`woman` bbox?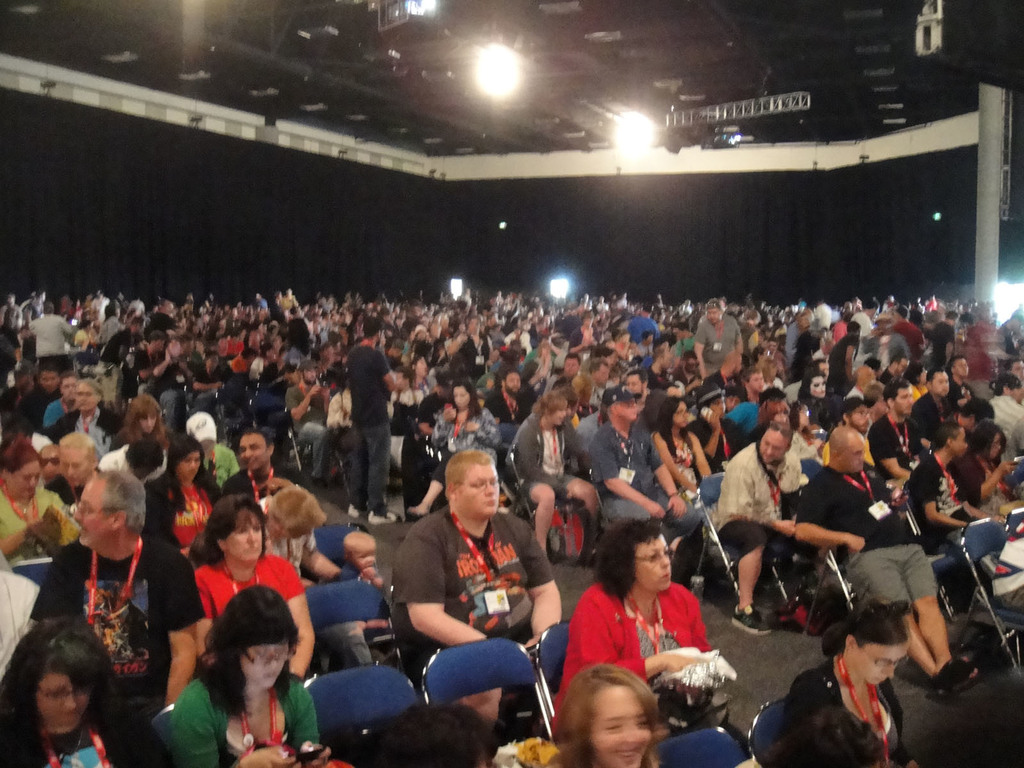
[left=652, top=399, right=719, bottom=505]
